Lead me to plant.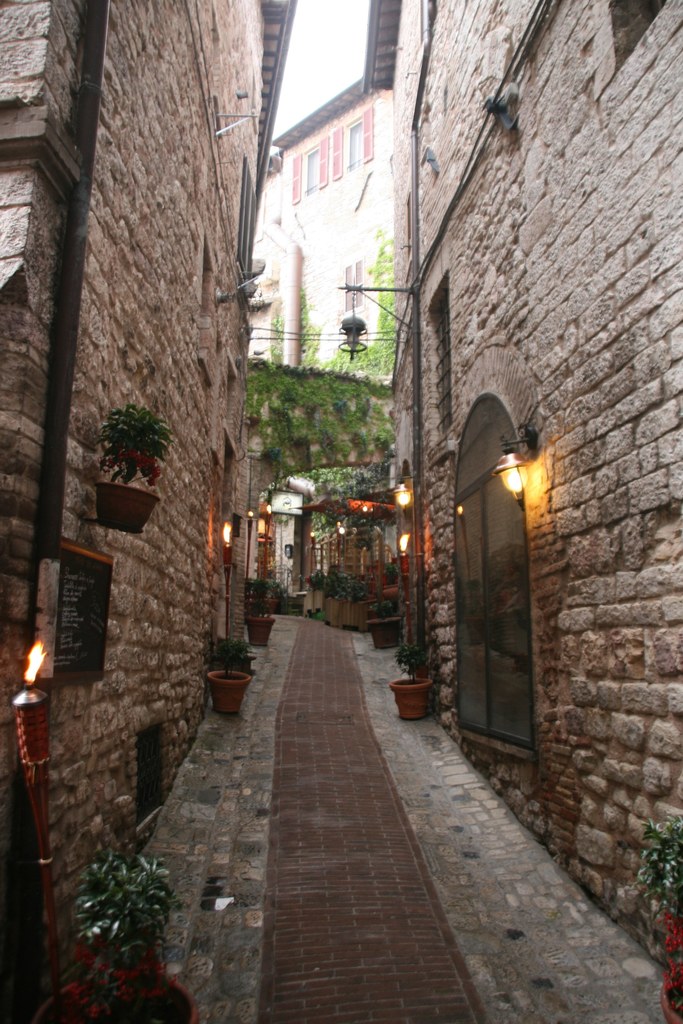
Lead to 325 561 367 605.
